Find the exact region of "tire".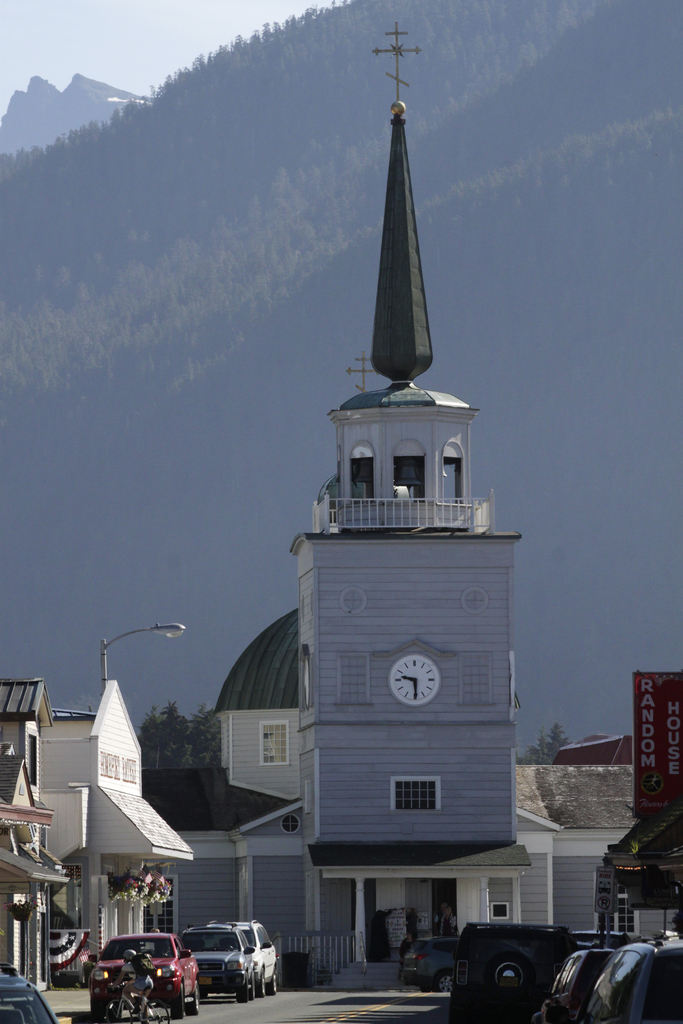
Exact region: detection(183, 973, 199, 1010).
